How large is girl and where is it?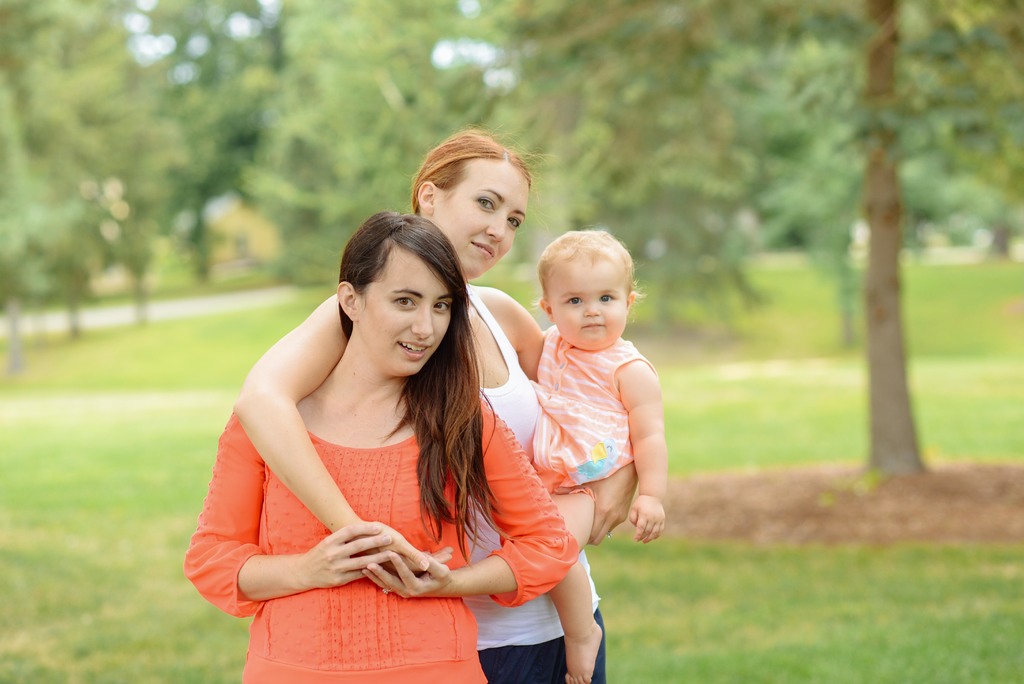
Bounding box: 525, 228, 668, 683.
